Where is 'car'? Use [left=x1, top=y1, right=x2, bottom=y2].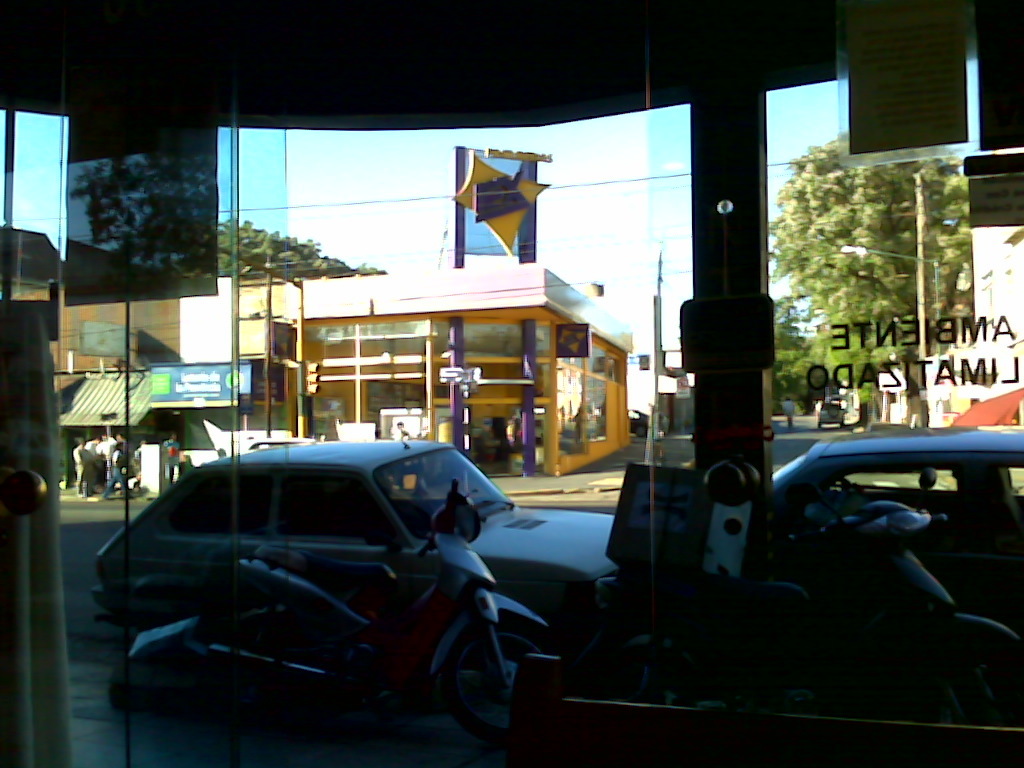
[left=85, top=432, right=548, bottom=731].
